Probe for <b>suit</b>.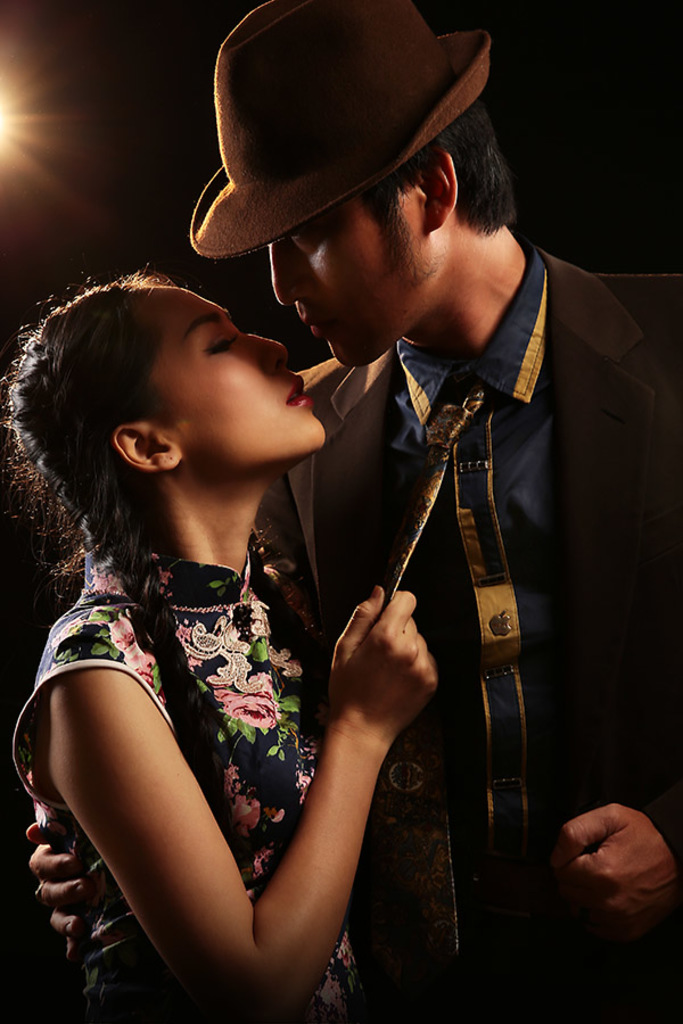
Probe result: <bbox>255, 245, 682, 1023</bbox>.
